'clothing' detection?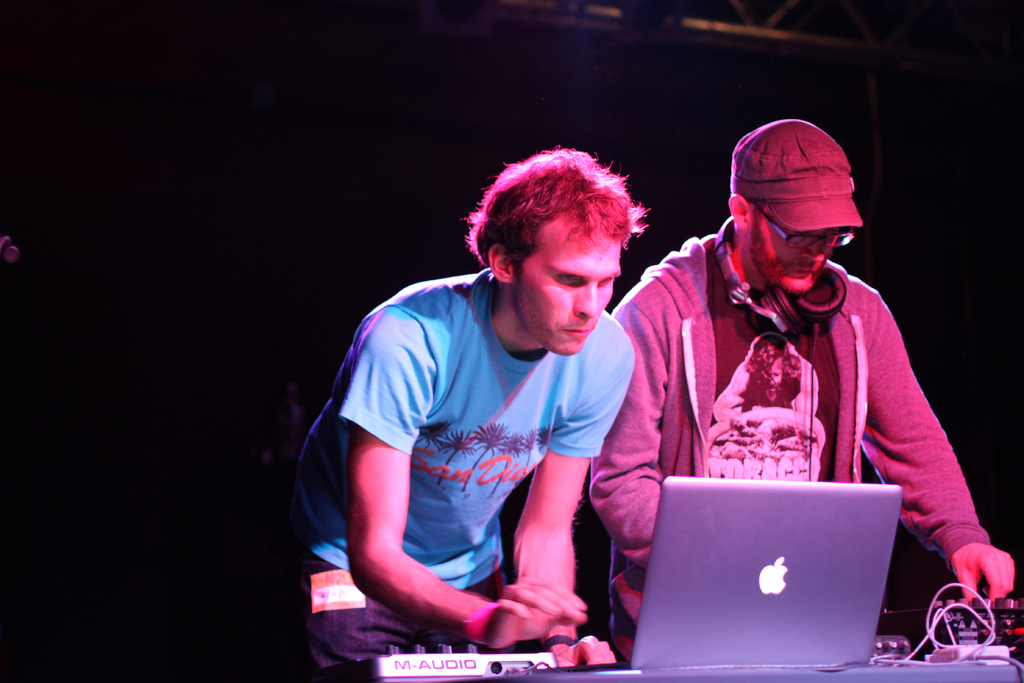
595:235:988:619
